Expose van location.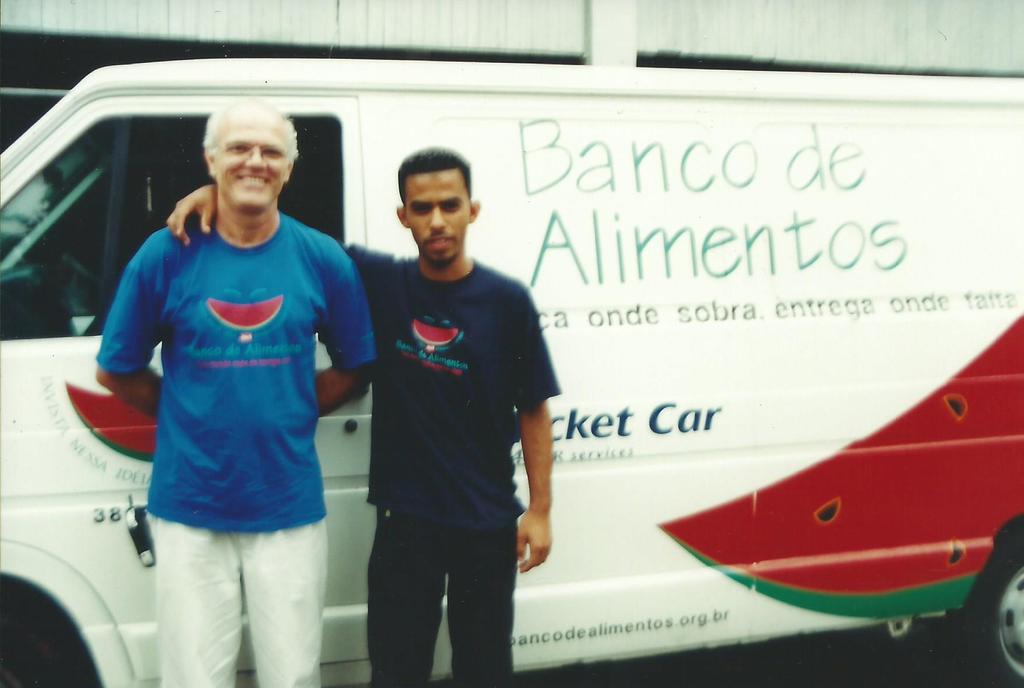
Exposed at box=[0, 54, 1023, 687].
